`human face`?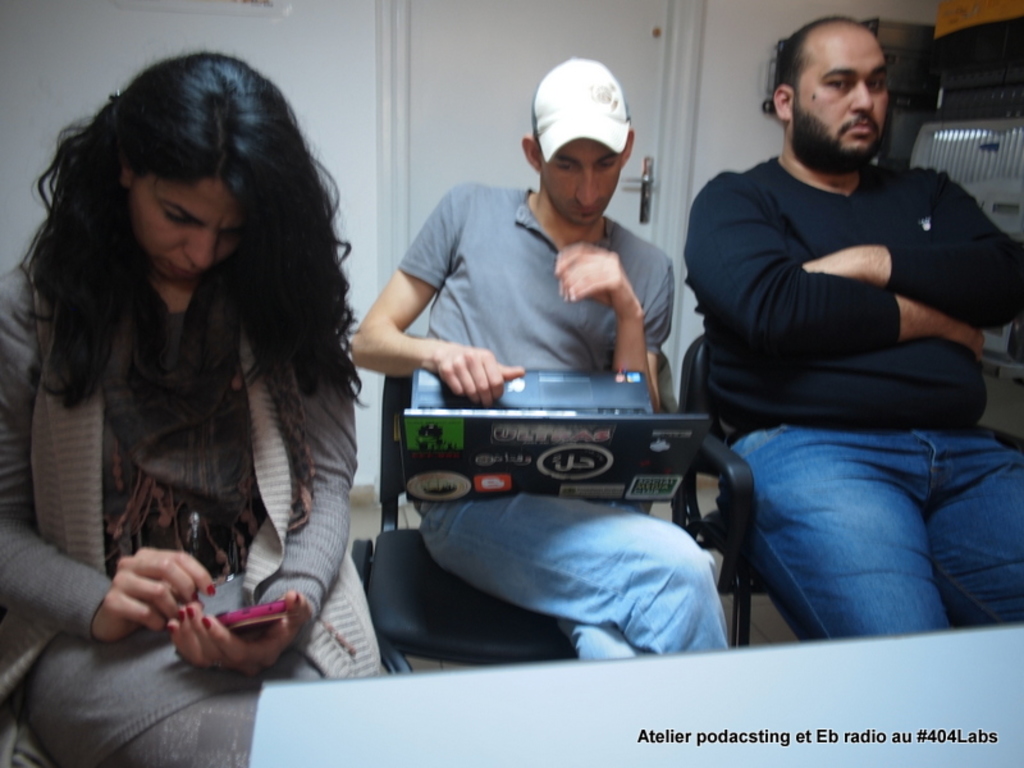
[left=129, top=175, right=250, bottom=289]
